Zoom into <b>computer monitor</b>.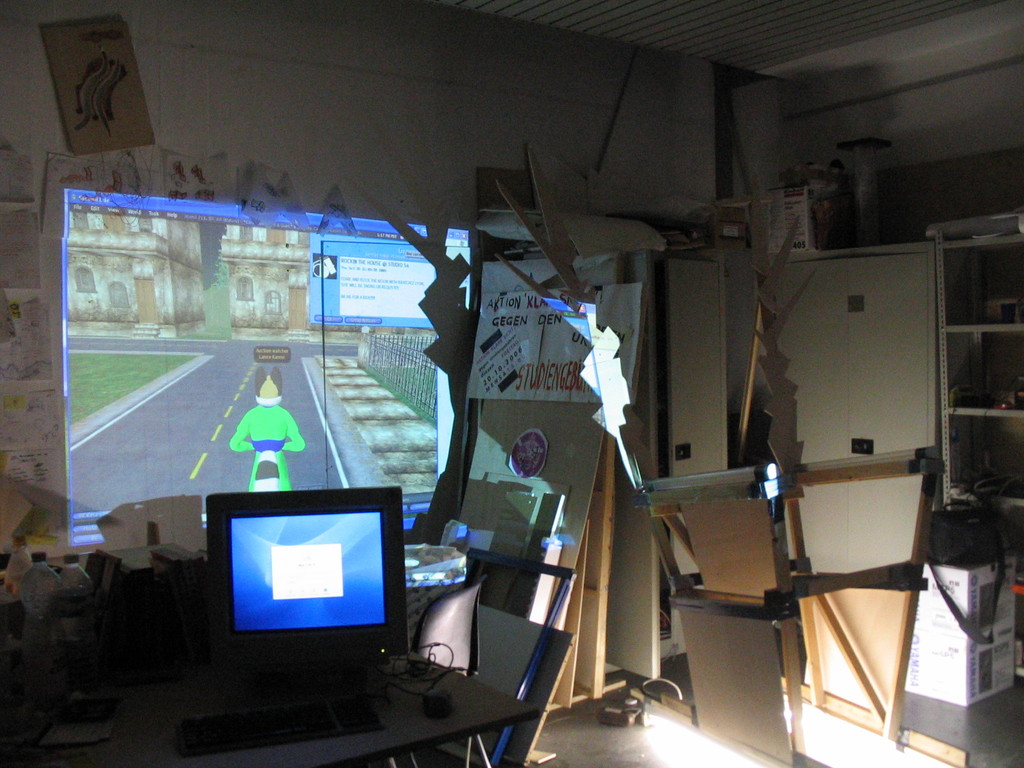
Zoom target: locate(205, 495, 407, 704).
